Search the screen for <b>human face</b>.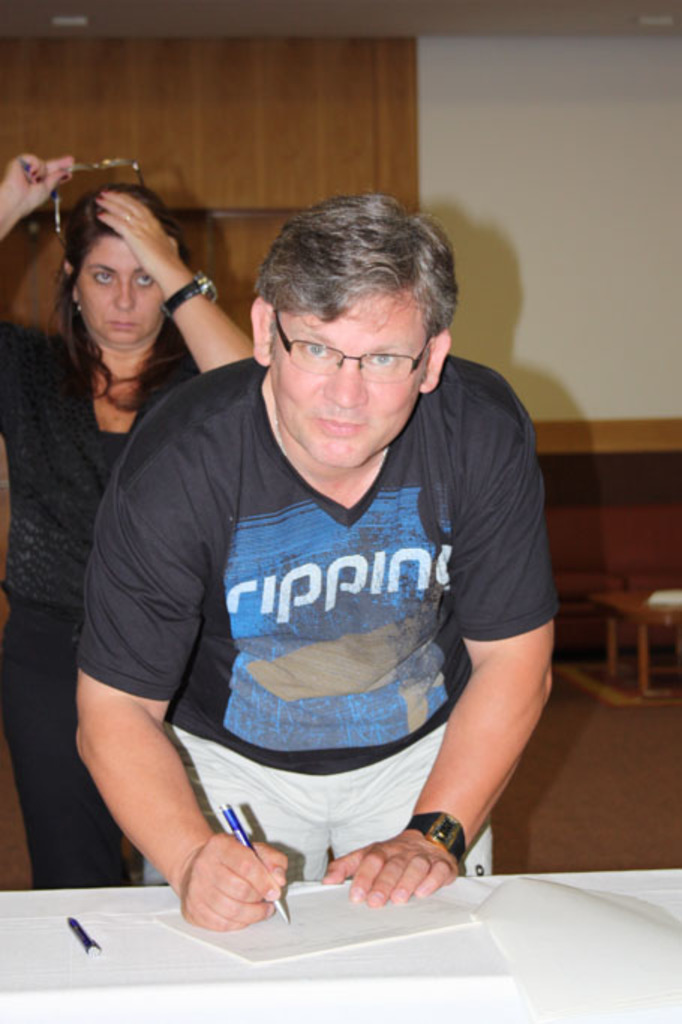
Found at bbox=[276, 288, 421, 474].
